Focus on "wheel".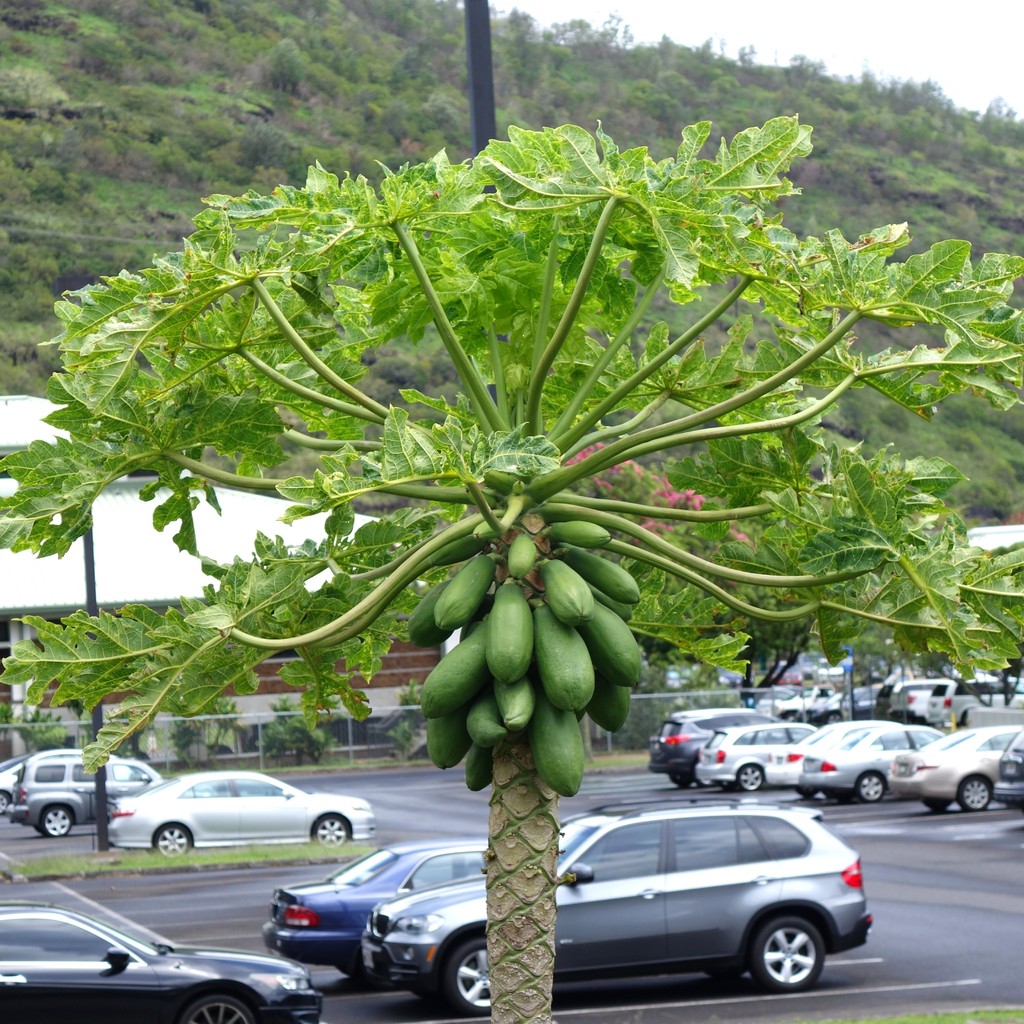
Focused at x1=39, y1=807, x2=70, y2=840.
